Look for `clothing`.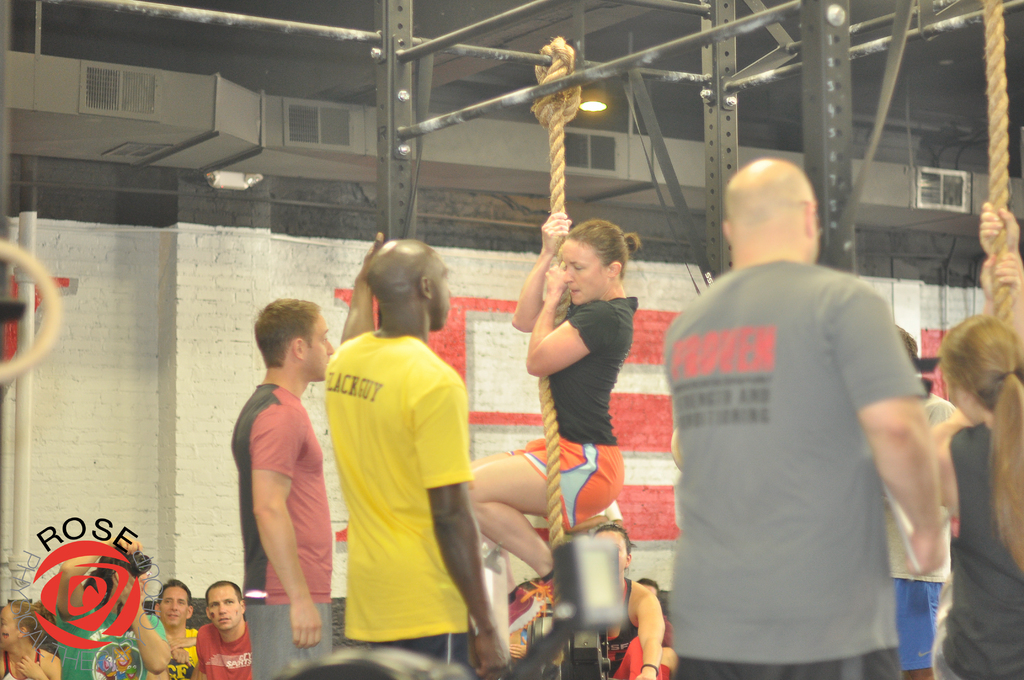
Found: x1=890, y1=391, x2=958, y2=676.
